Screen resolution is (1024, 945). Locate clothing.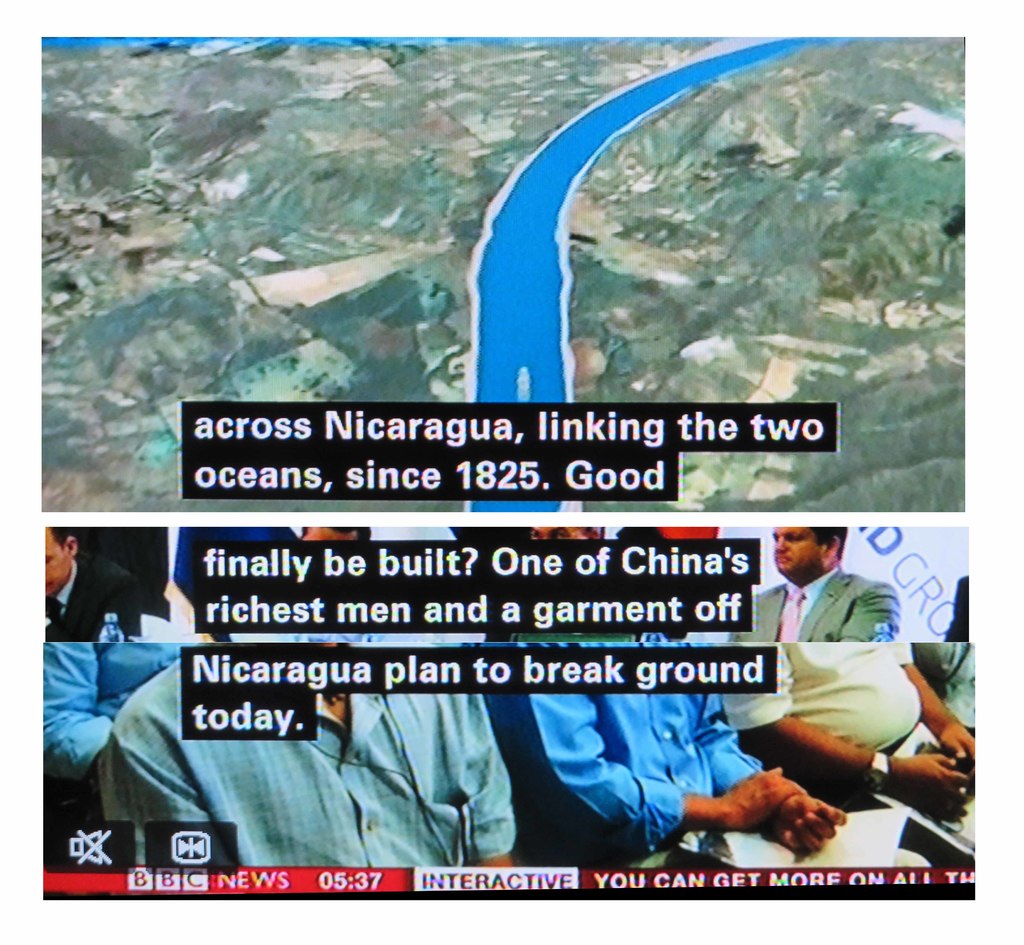
{"x1": 722, "y1": 639, "x2": 924, "y2": 751}.
